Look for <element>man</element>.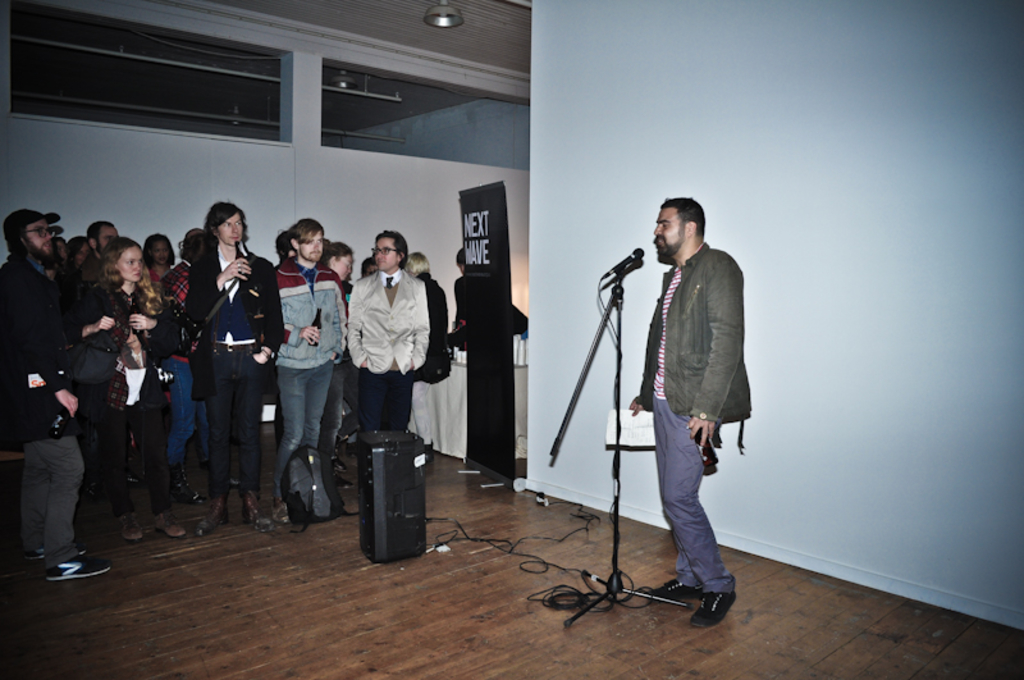
Found: BBox(88, 216, 119, 263).
